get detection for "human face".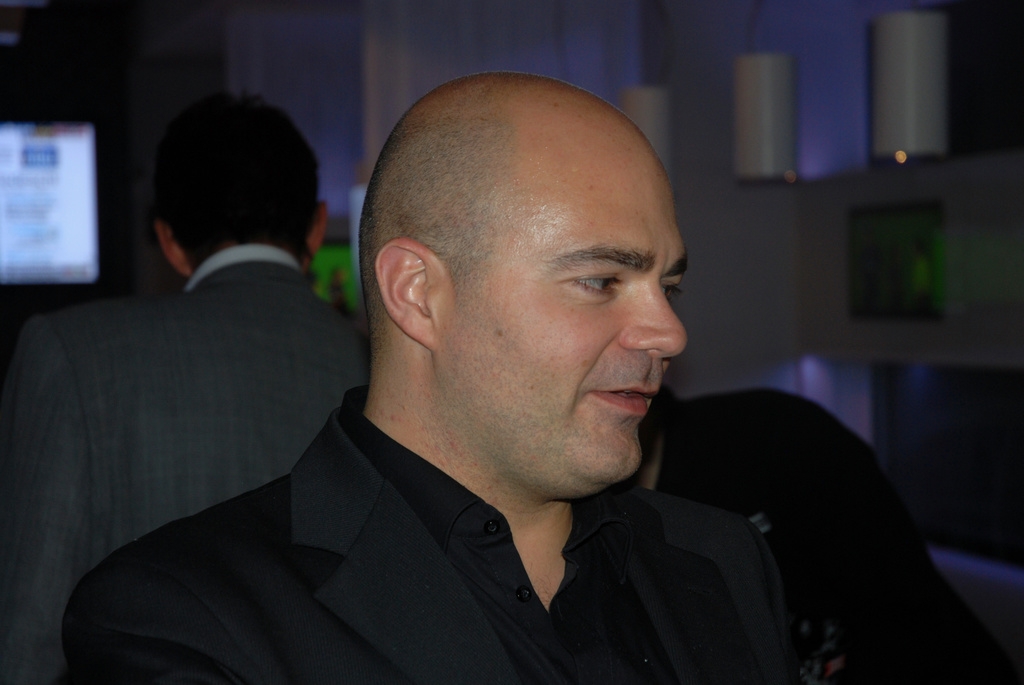
Detection: 455/145/691/492.
